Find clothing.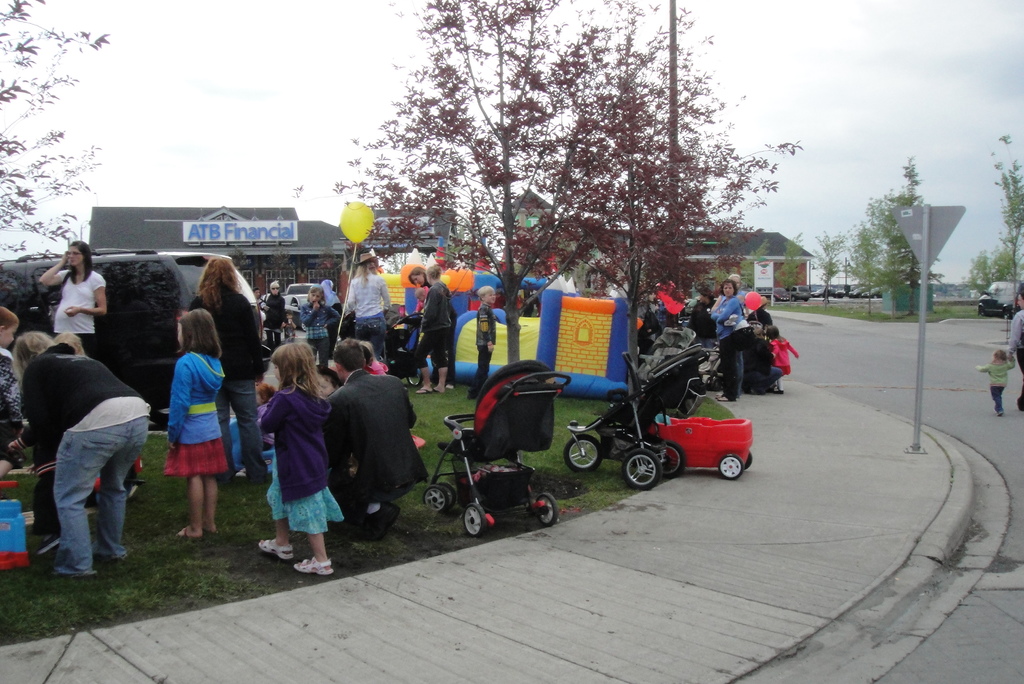
{"left": 470, "top": 290, "right": 502, "bottom": 376}.
